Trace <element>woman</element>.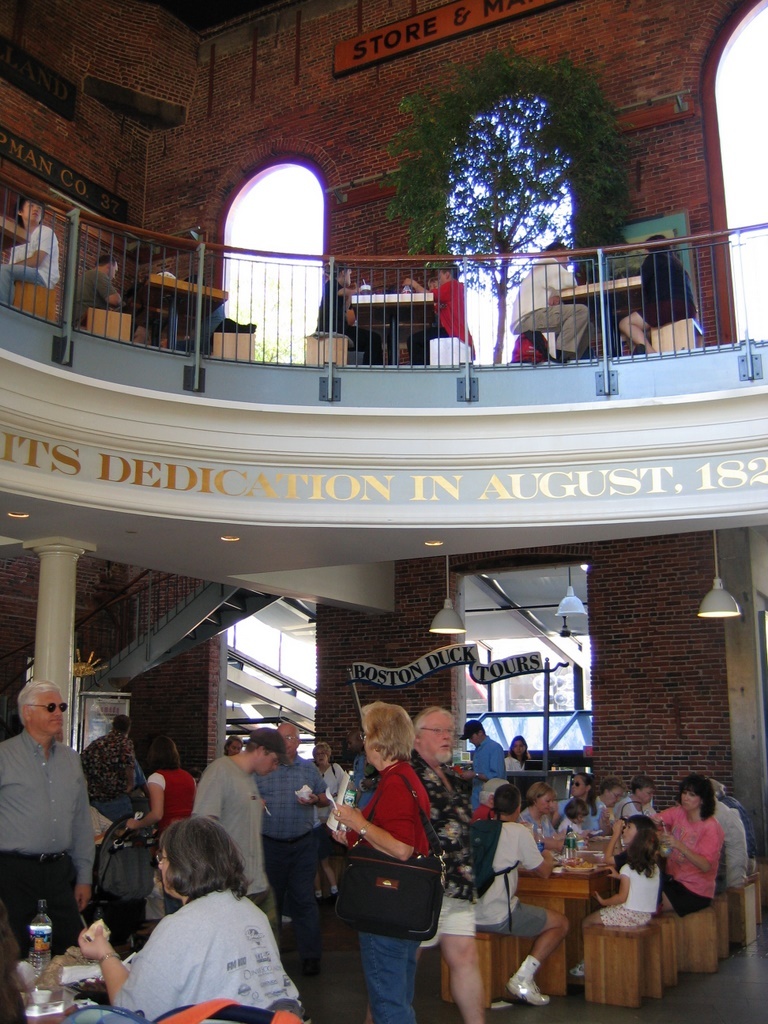
Traced to (x1=222, y1=731, x2=248, y2=755).
